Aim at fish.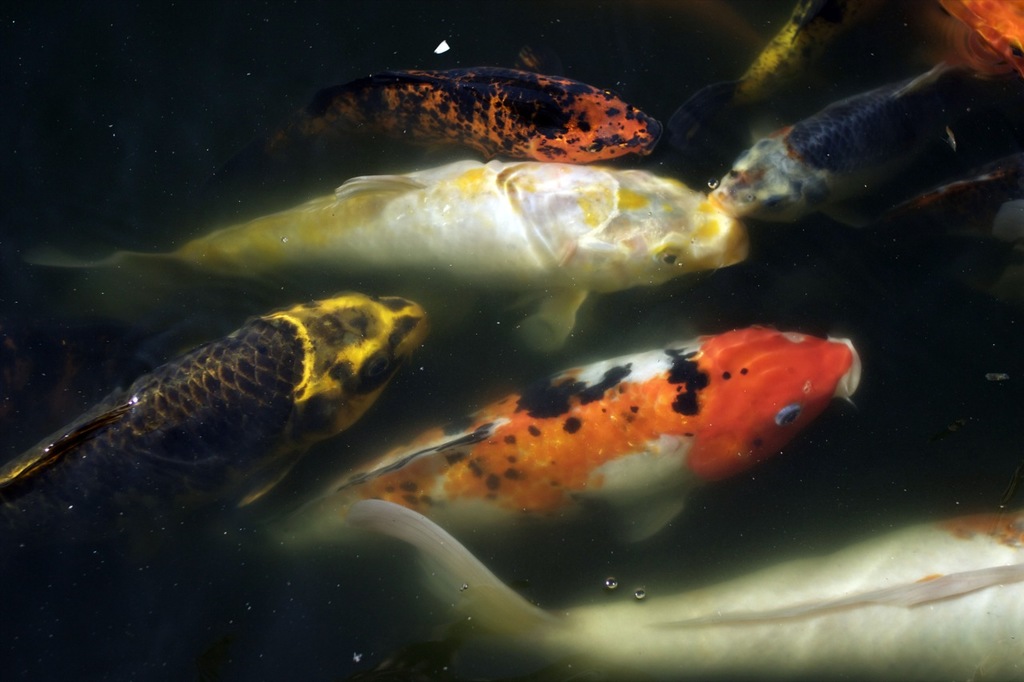
Aimed at 282 42 661 161.
